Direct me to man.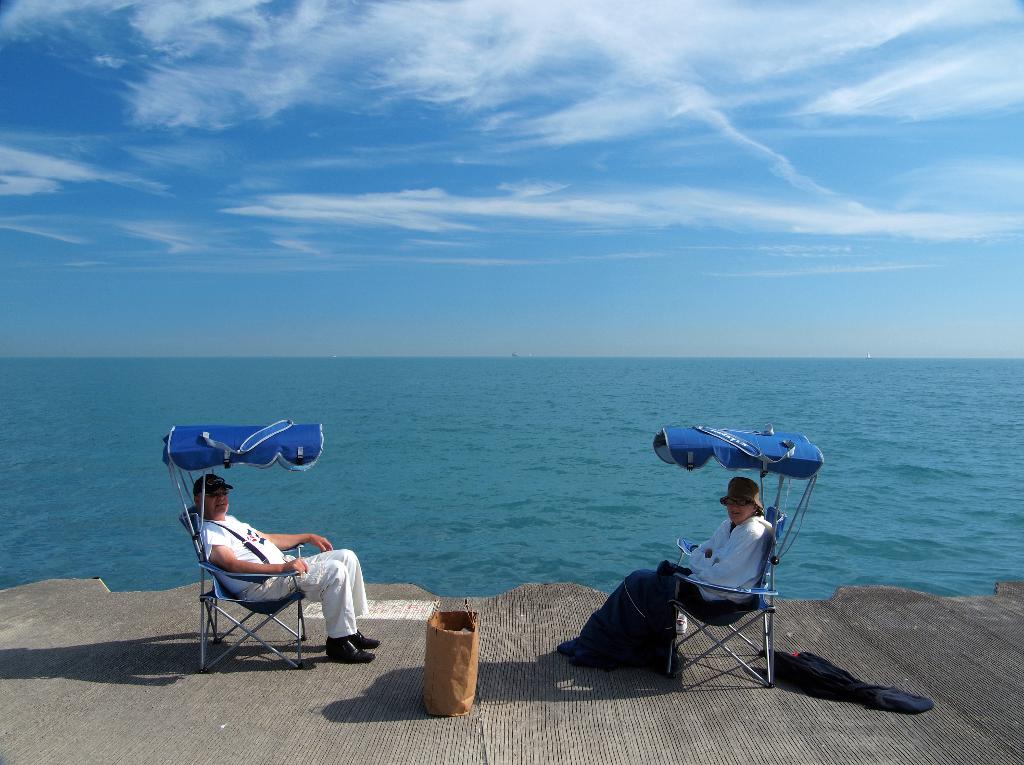
Direction: bbox(174, 455, 362, 682).
